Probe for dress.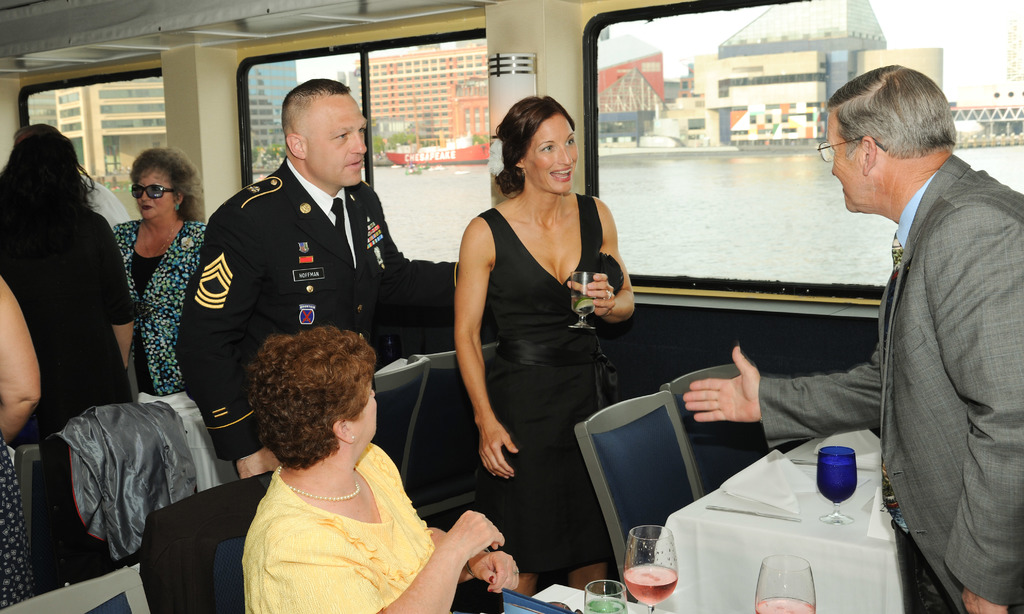
Probe result: pyautogui.locateOnScreen(0, 210, 138, 452).
